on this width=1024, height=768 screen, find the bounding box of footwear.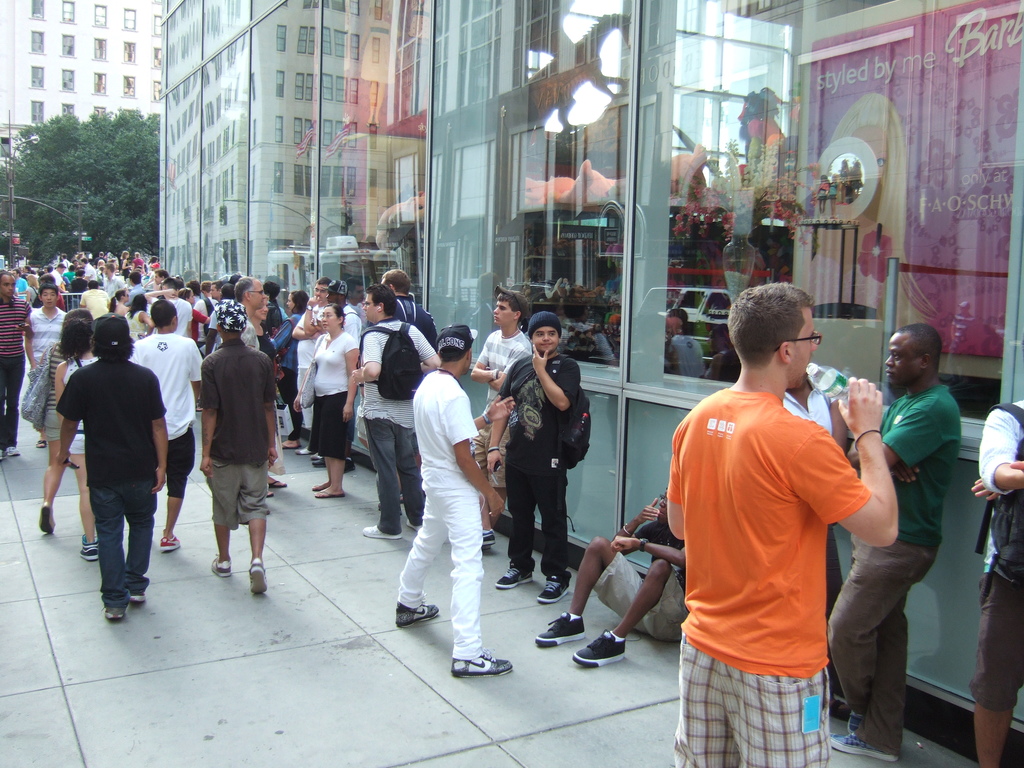
Bounding box: <region>311, 482, 346, 503</region>.
